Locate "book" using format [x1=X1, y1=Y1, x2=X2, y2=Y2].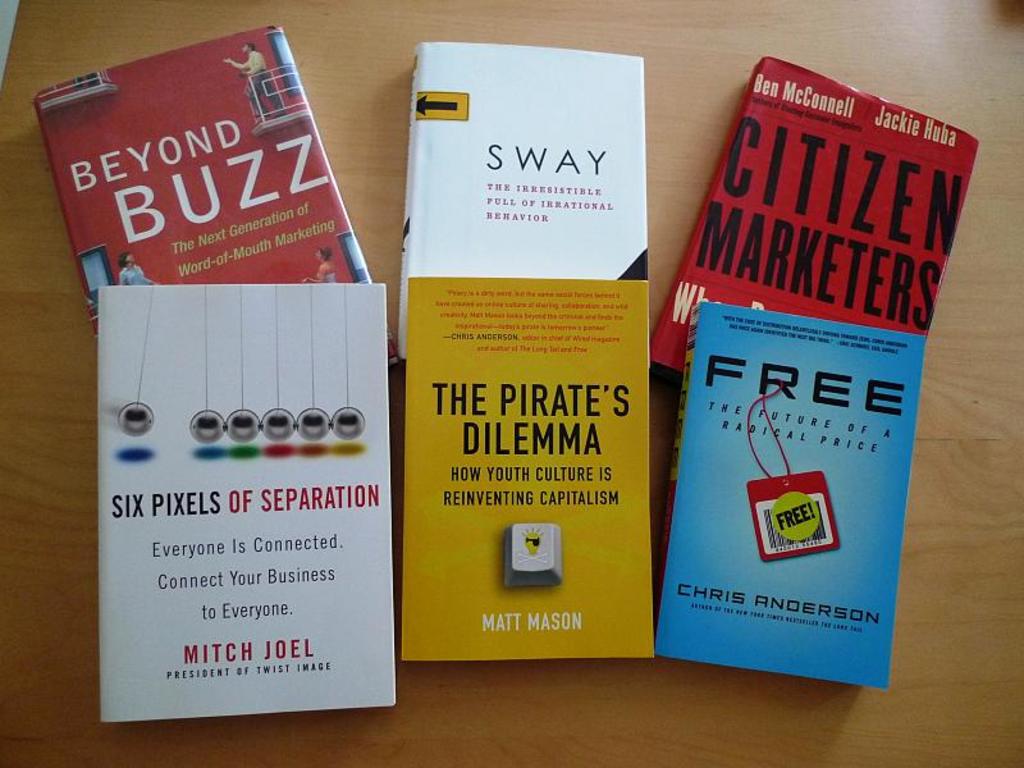
[x1=394, y1=278, x2=659, y2=666].
